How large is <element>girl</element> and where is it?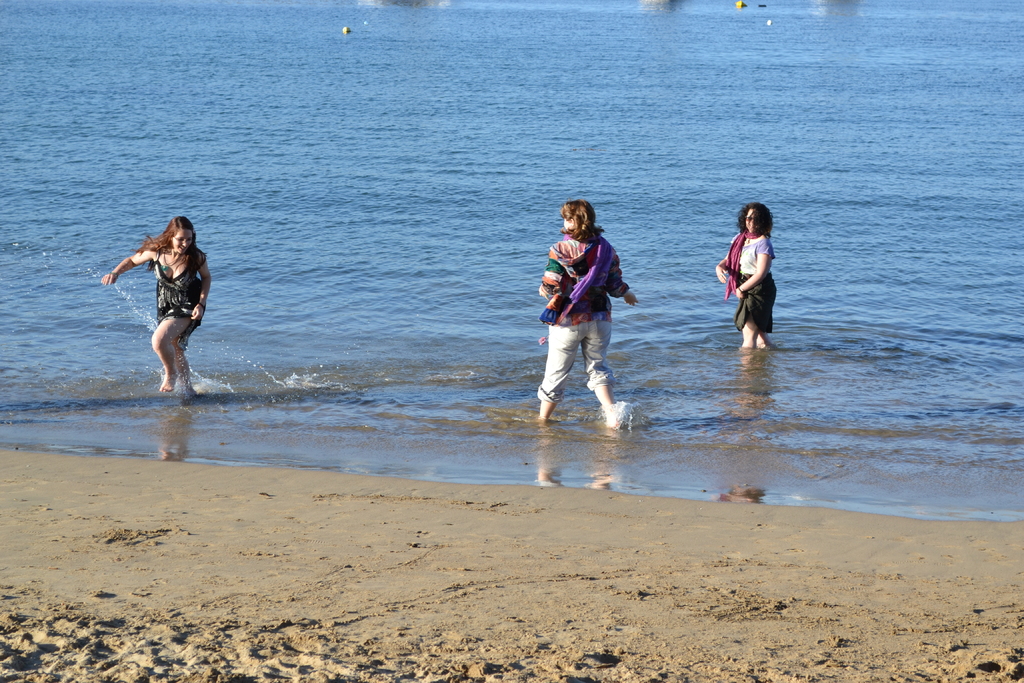
Bounding box: detection(101, 214, 212, 393).
